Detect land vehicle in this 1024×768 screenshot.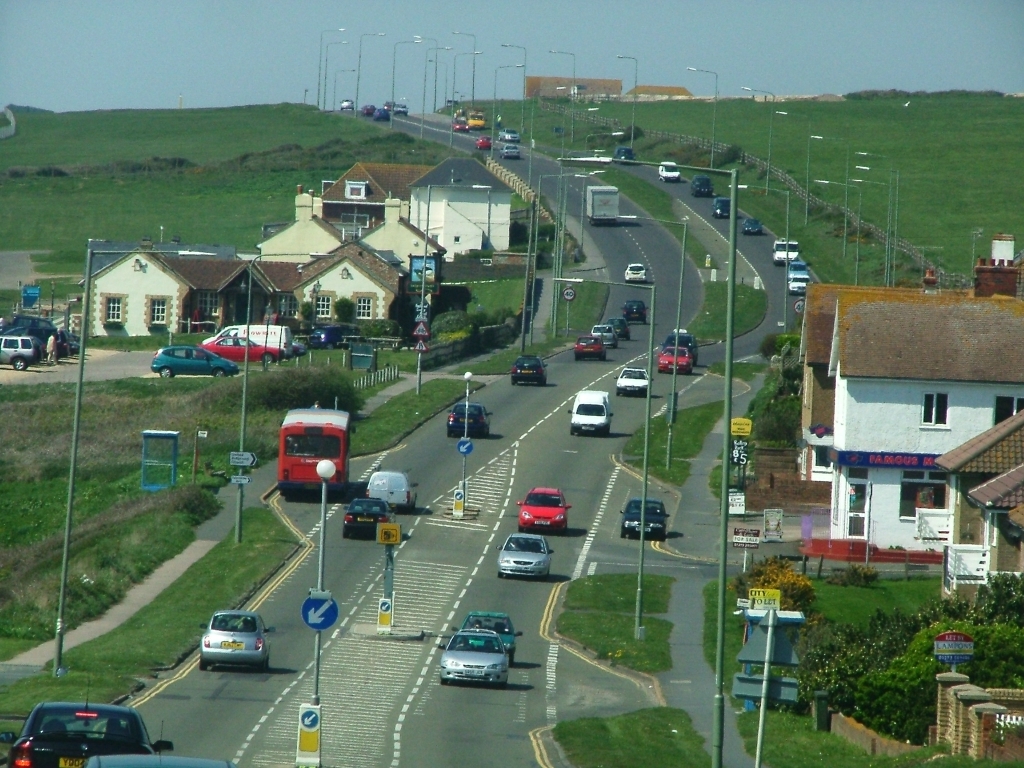
Detection: bbox=[372, 105, 392, 124].
